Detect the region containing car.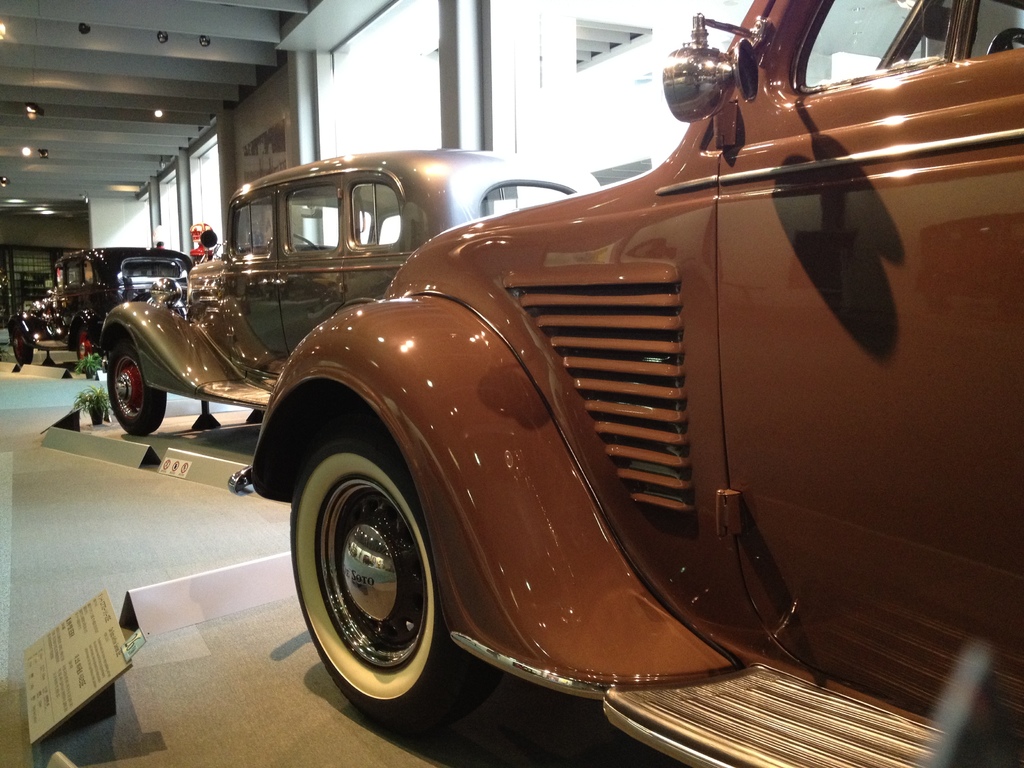
bbox=[13, 244, 195, 365].
